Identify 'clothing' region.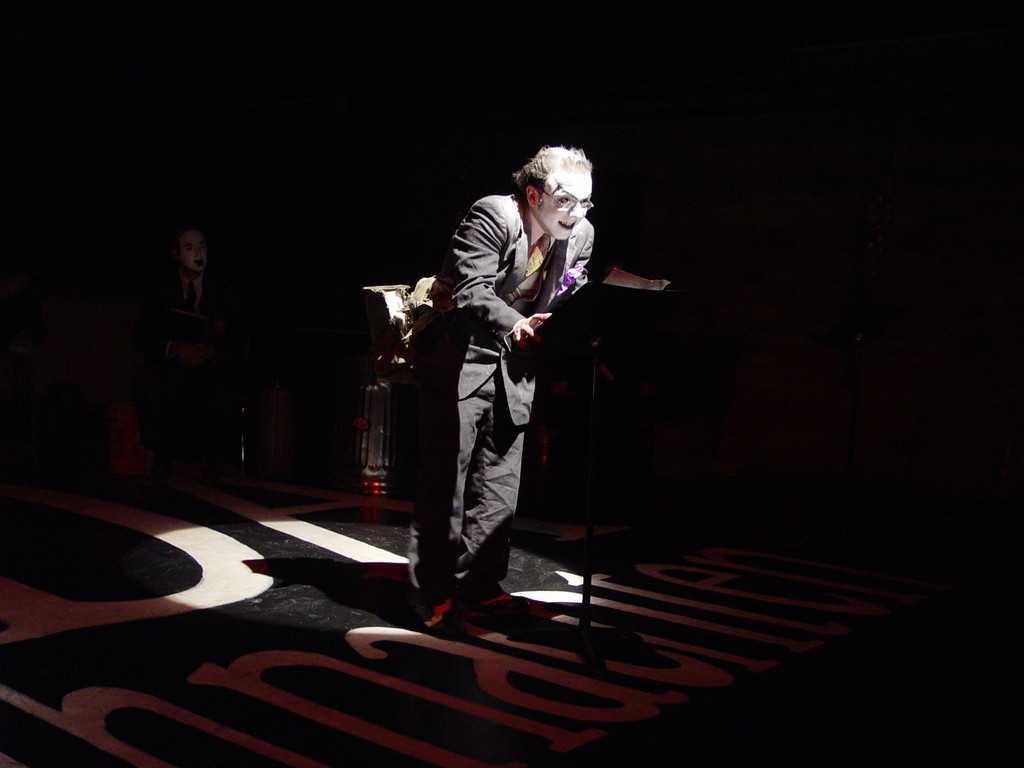
Region: pyautogui.locateOnScreen(400, 157, 582, 598).
